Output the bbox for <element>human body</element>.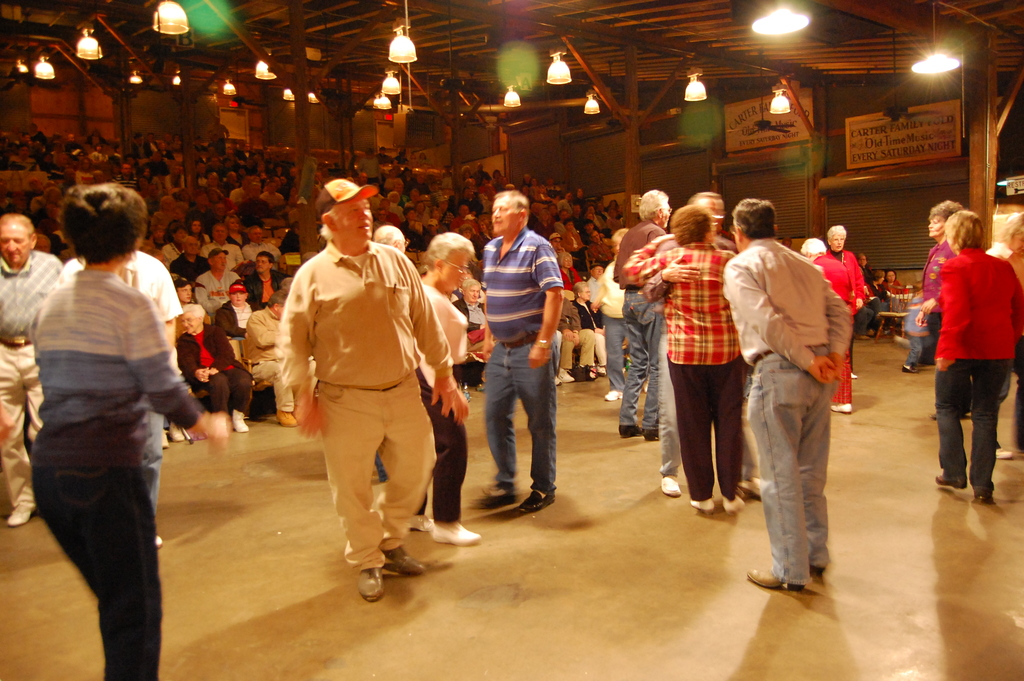
x1=524 y1=177 x2=536 y2=191.
